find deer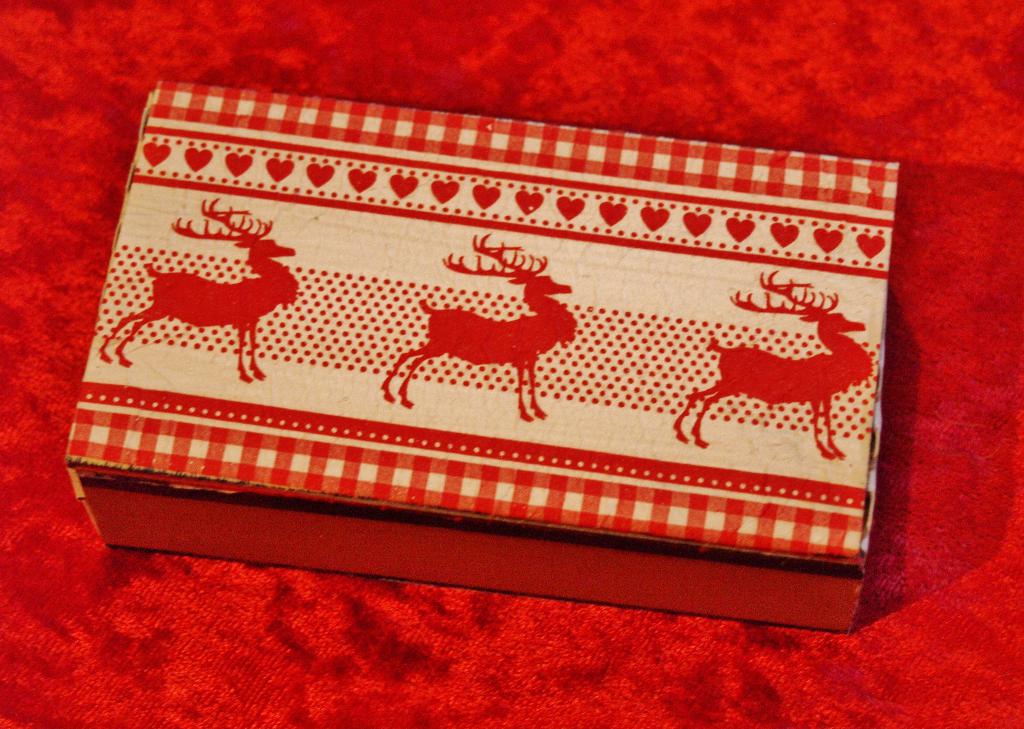
box(382, 237, 578, 421)
